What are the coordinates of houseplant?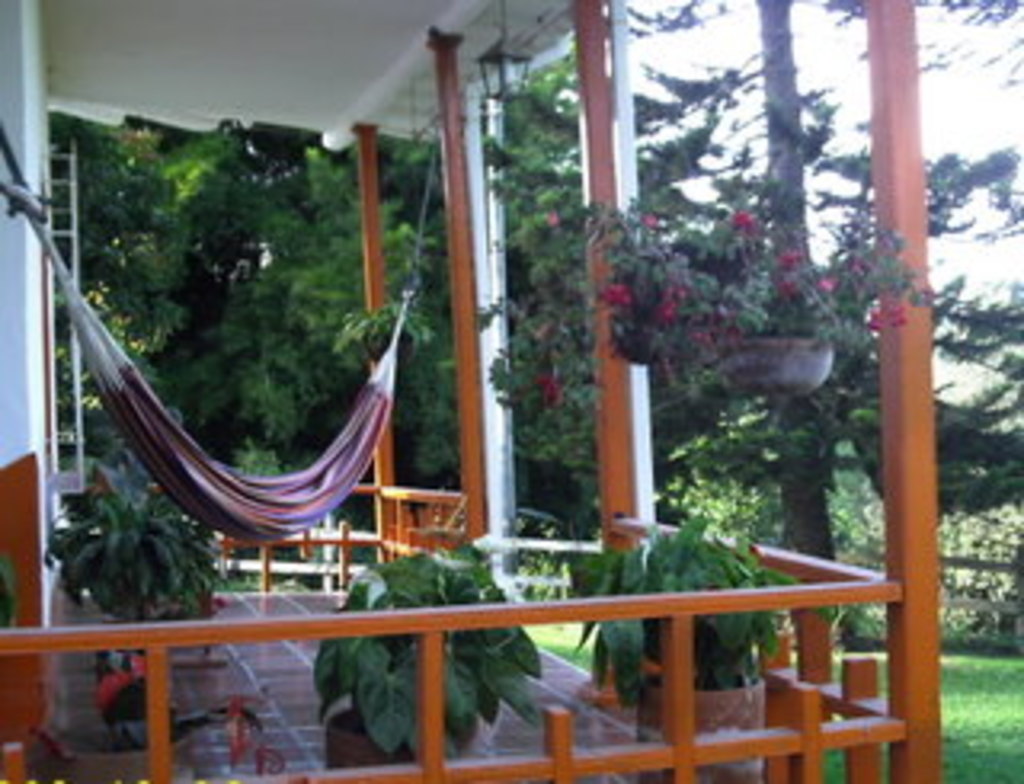
<region>51, 477, 234, 723</region>.
